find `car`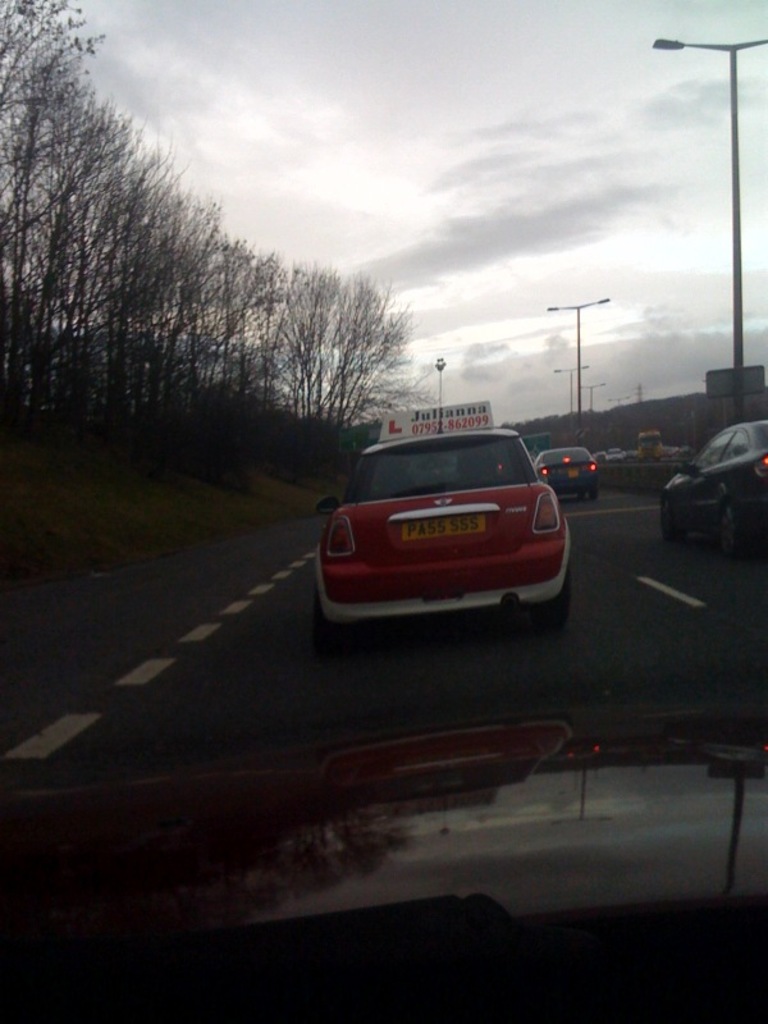
l=0, t=716, r=767, b=1023
